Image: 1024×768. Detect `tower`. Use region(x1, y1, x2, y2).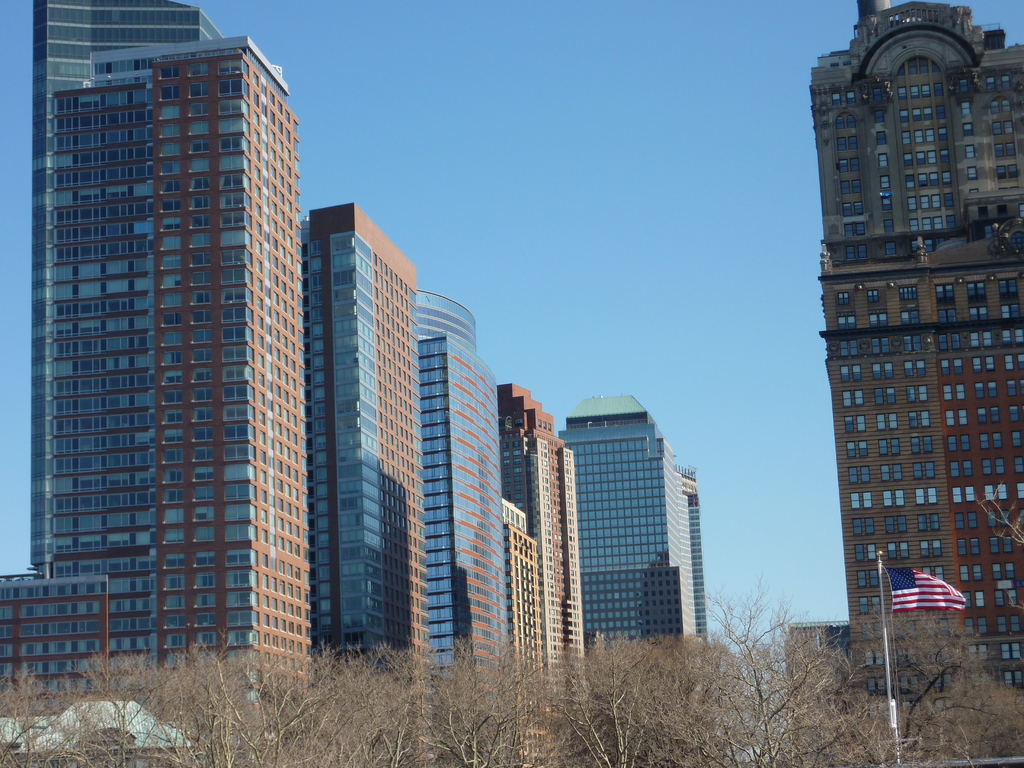
region(413, 292, 513, 708).
